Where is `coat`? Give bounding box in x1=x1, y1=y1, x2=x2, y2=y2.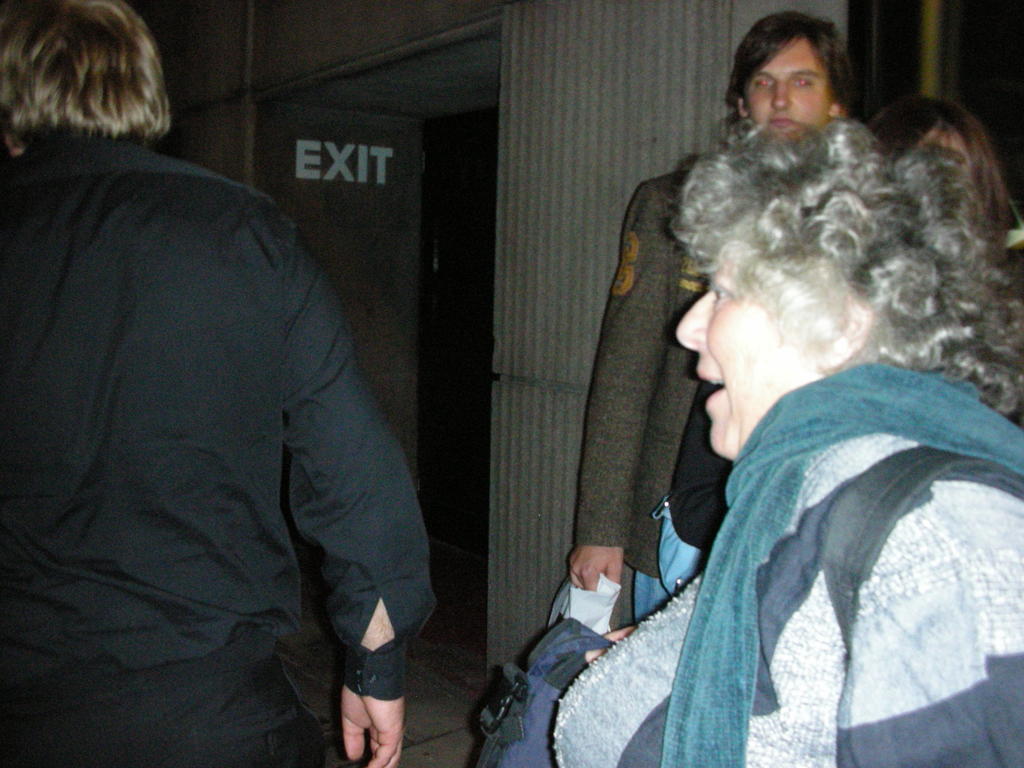
x1=572, y1=143, x2=731, y2=588.
